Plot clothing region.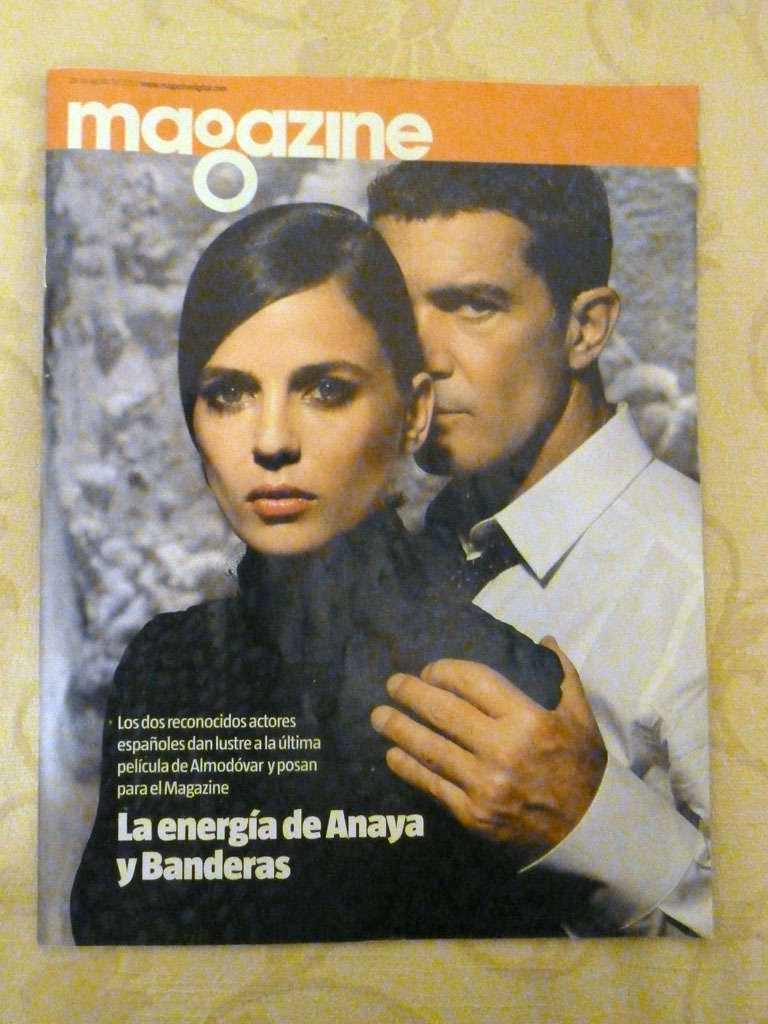
Plotted at {"x1": 417, "y1": 404, "x2": 706, "y2": 955}.
